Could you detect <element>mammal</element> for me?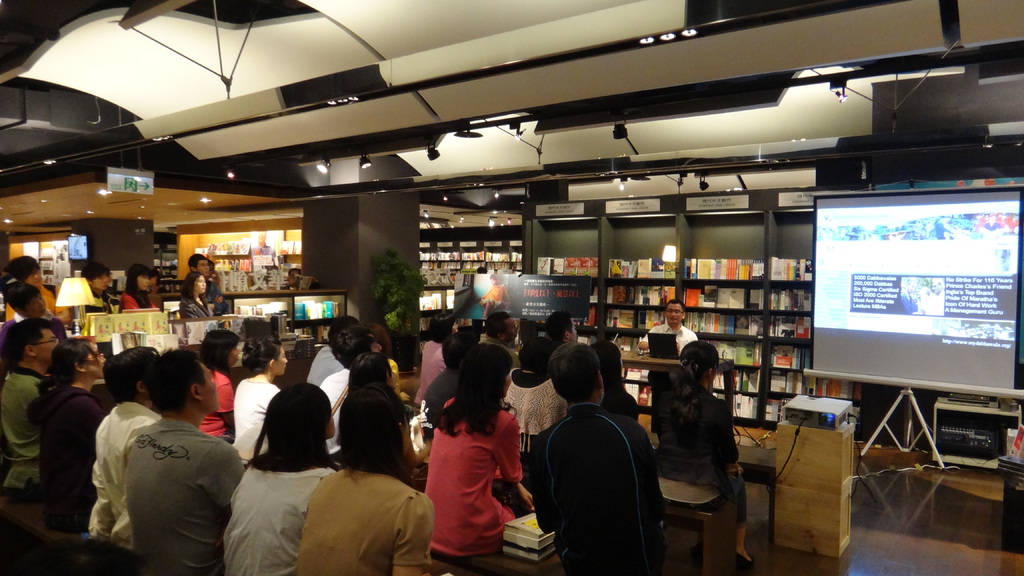
Detection result: l=76, t=347, r=160, b=556.
